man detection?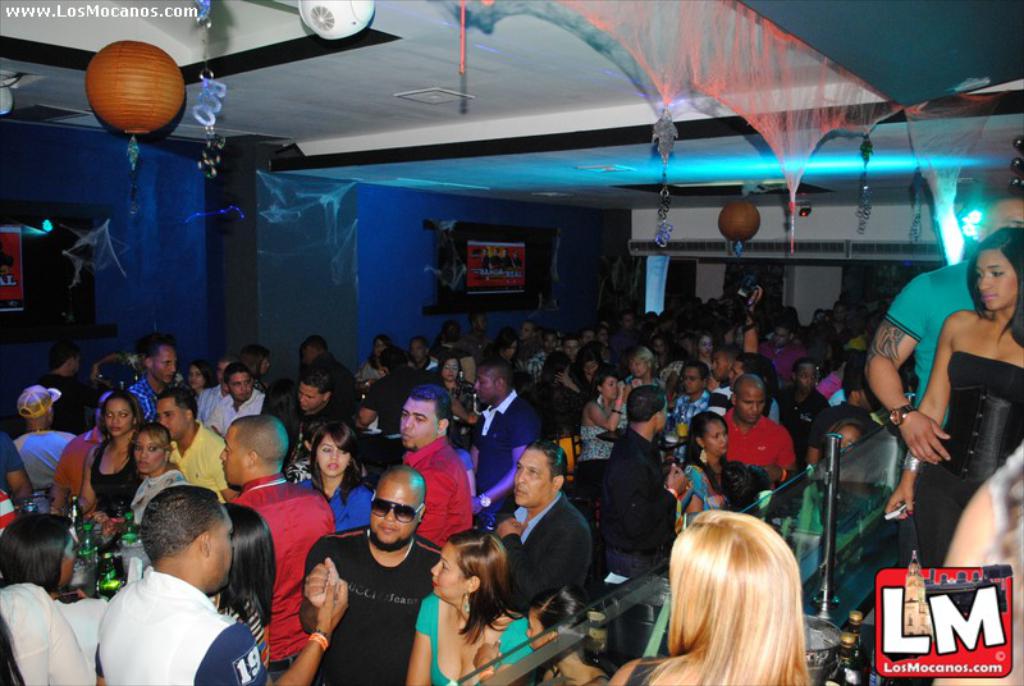
{"left": 492, "top": 440, "right": 595, "bottom": 614}
